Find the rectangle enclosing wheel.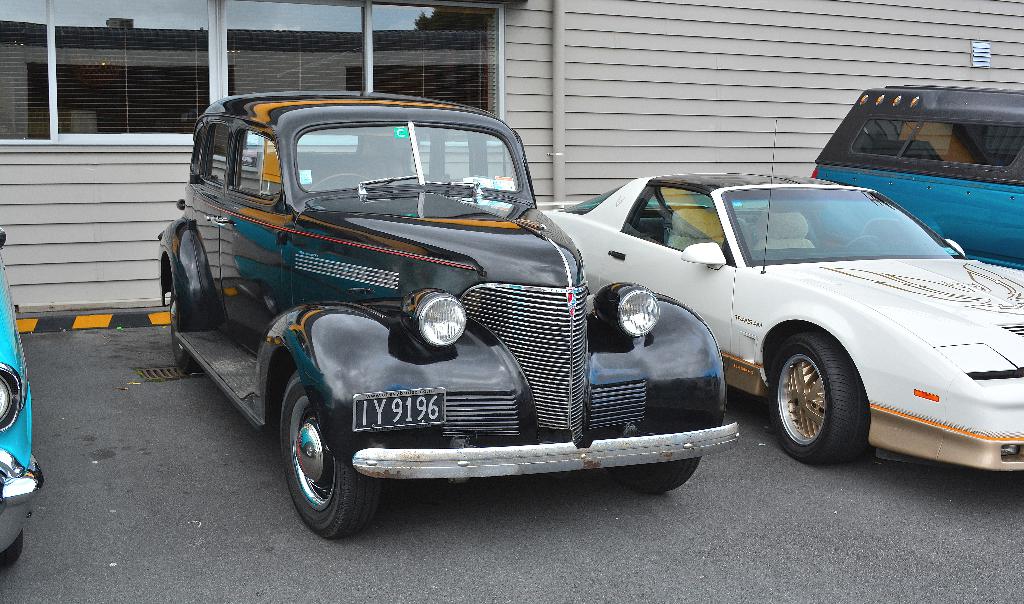
left=767, top=332, right=872, bottom=468.
